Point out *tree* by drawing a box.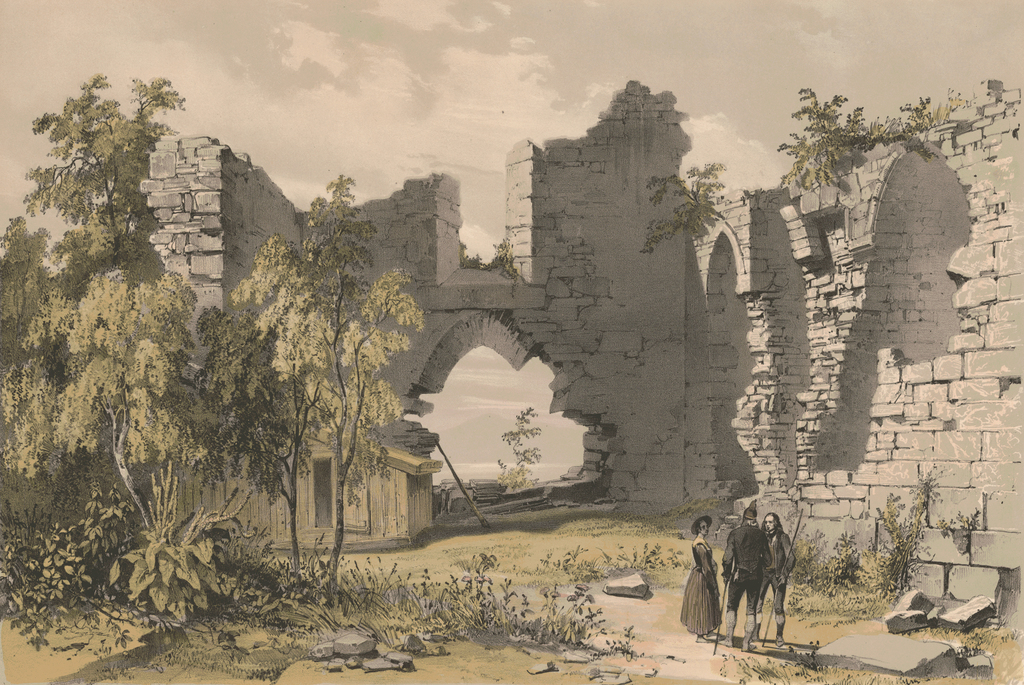
bbox=[776, 69, 948, 204].
